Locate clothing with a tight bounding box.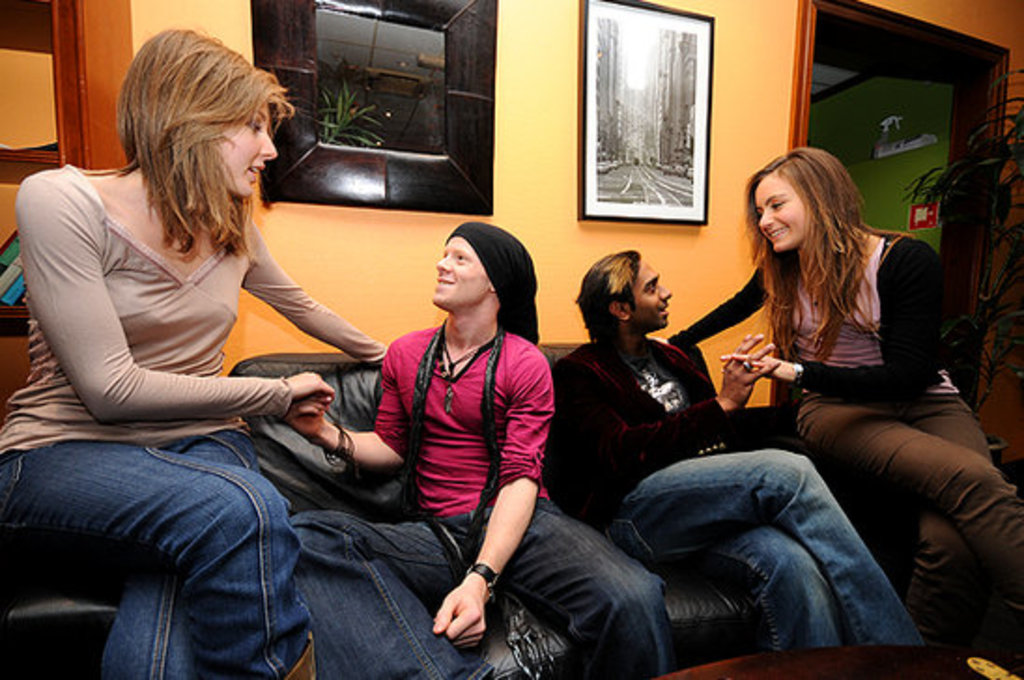
<bbox>280, 318, 682, 678</bbox>.
